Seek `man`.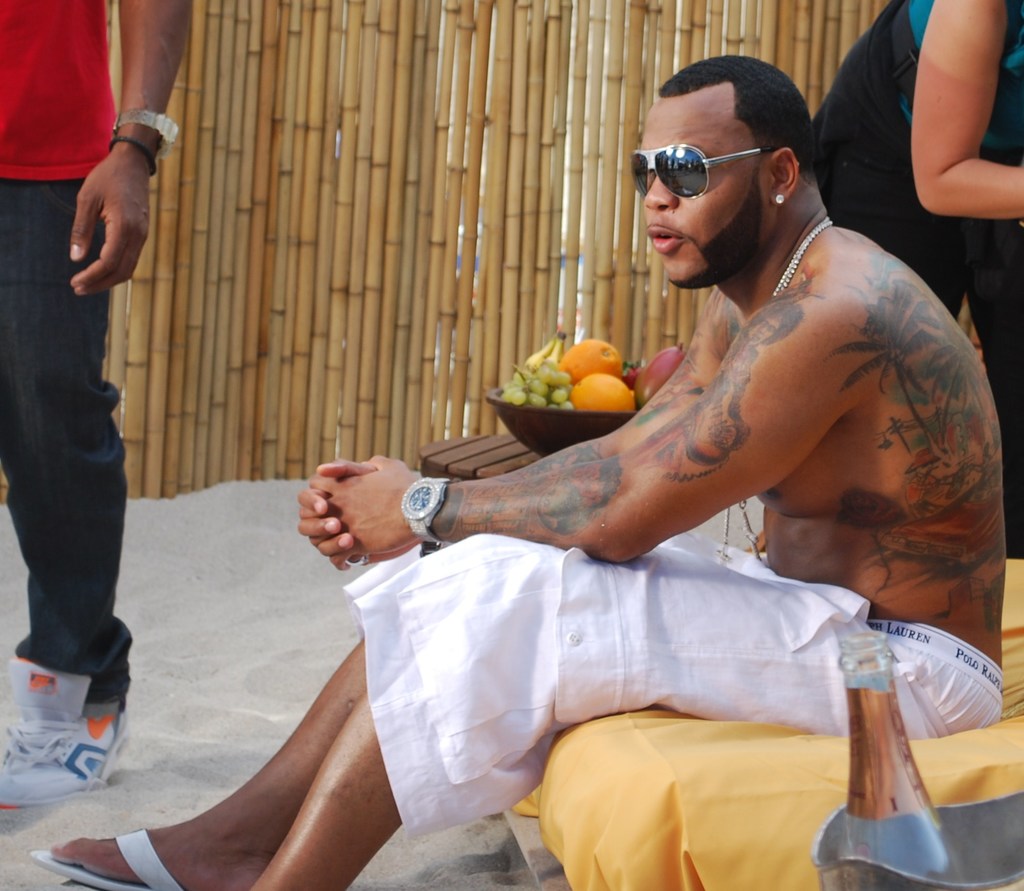
Rect(0, 11, 187, 762).
